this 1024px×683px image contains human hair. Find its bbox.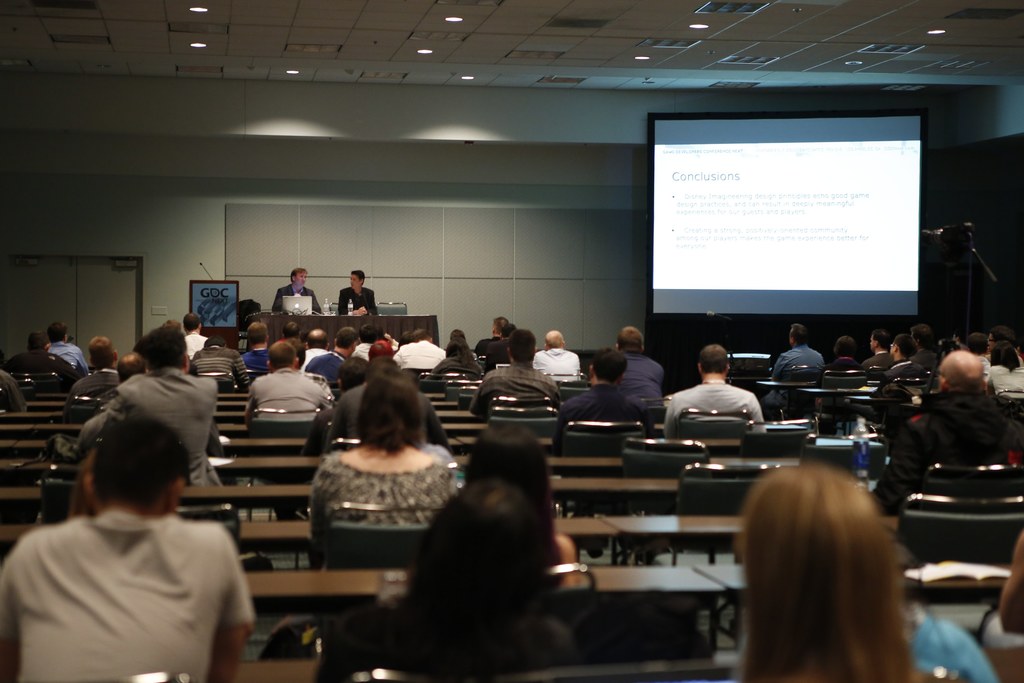
bbox=(356, 365, 424, 454).
